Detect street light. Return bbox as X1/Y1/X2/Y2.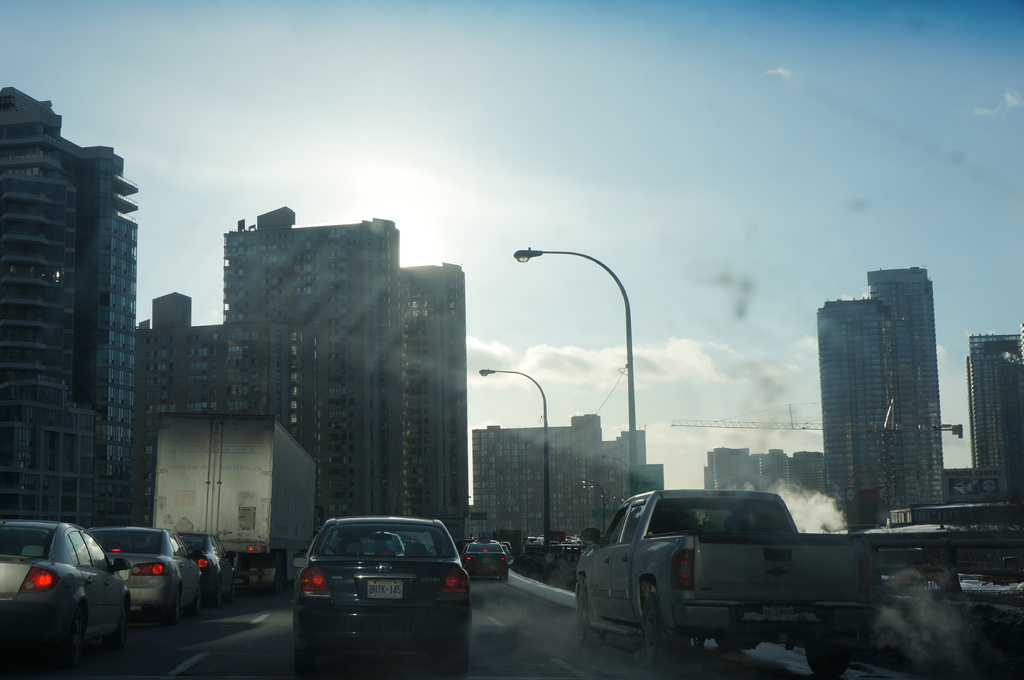
572/473/610/541.
